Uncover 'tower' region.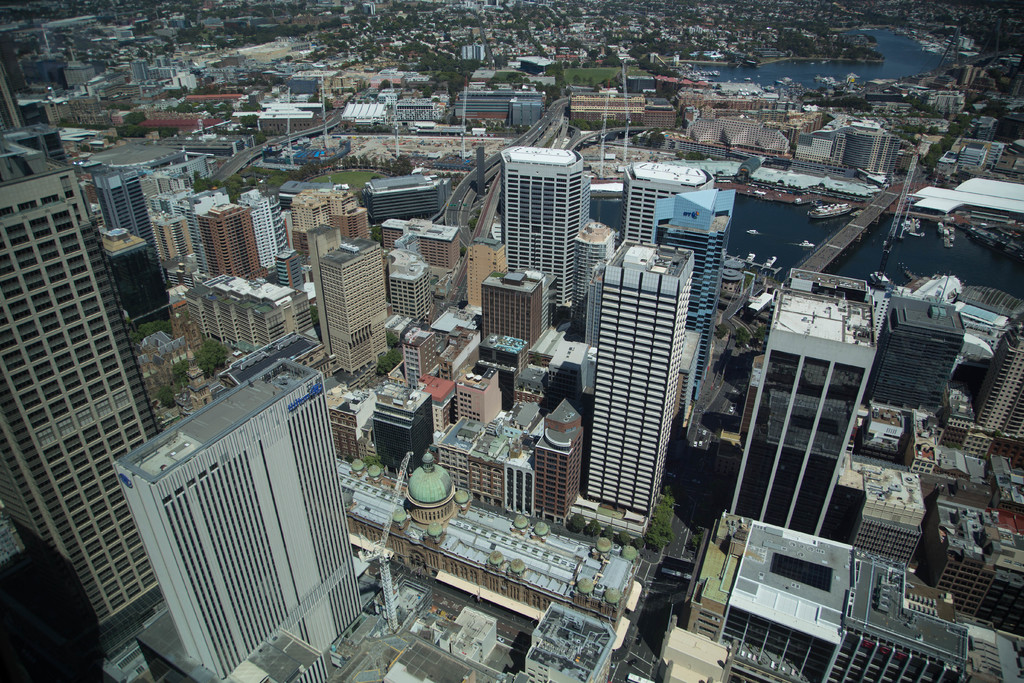
Uncovered: <bbox>385, 252, 435, 323</bbox>.
